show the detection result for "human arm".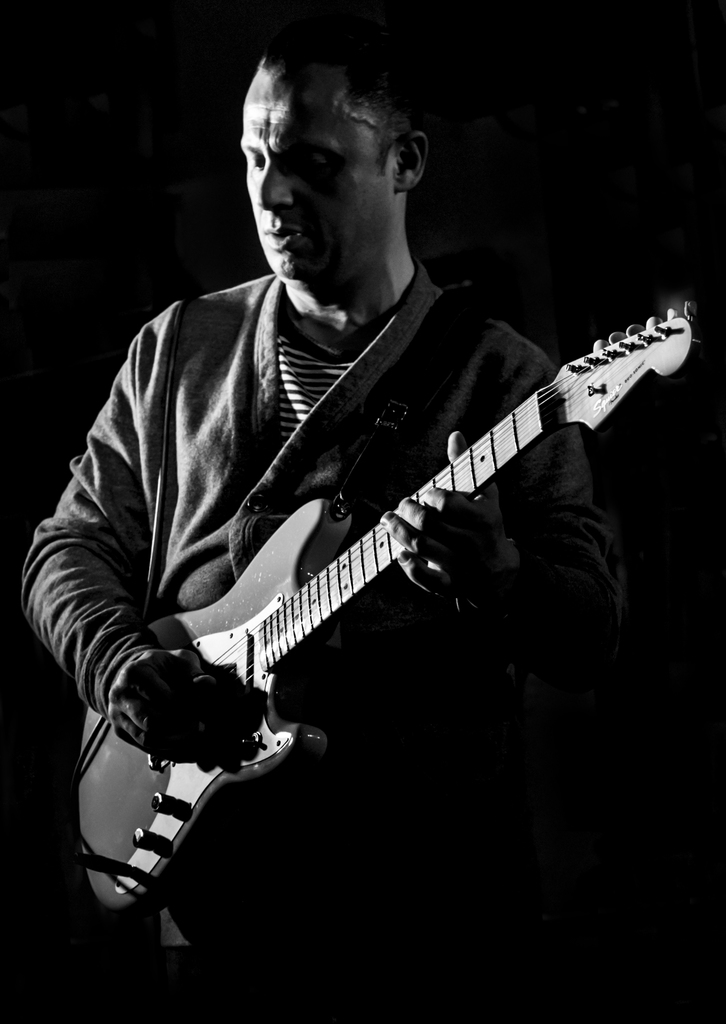
x1=20 y1=344 x2=219 y2=761.
